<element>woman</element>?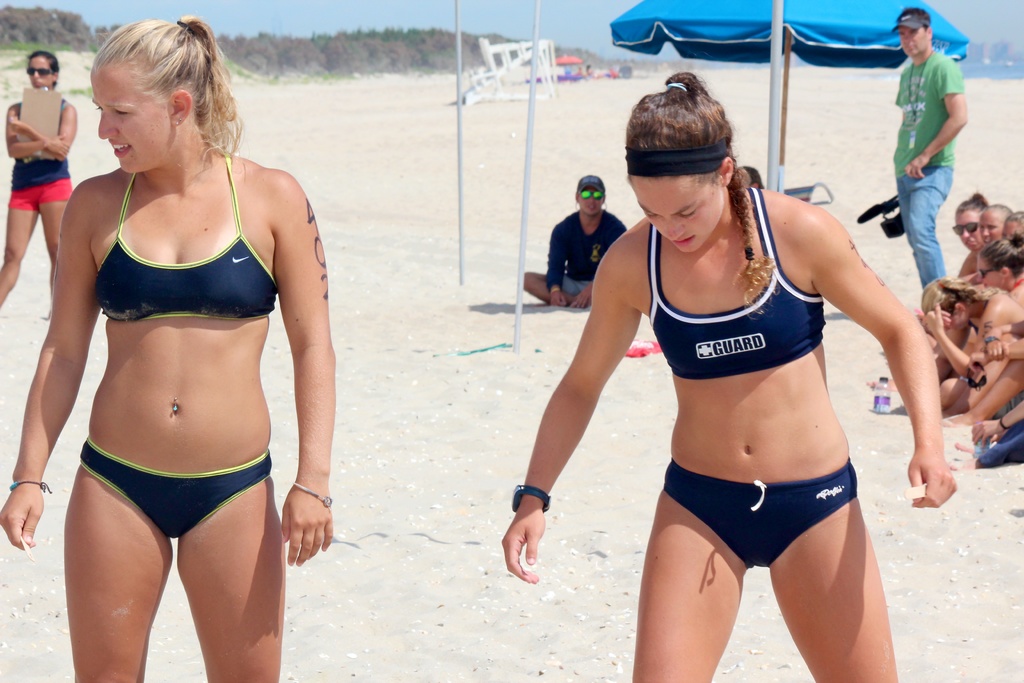
0 44 83 321
